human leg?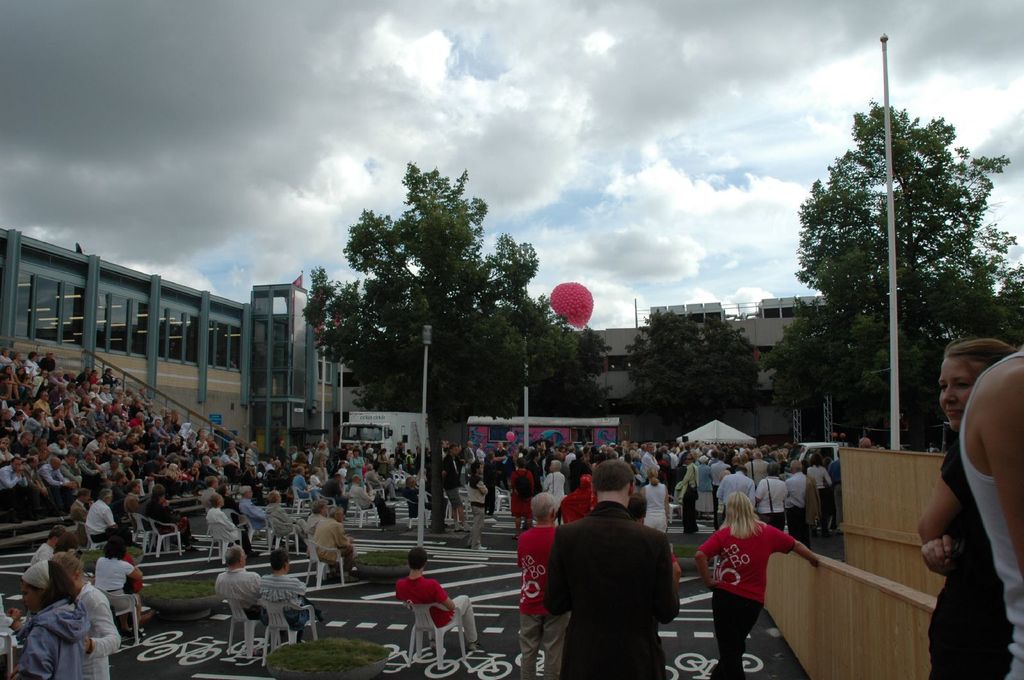
Rect(711, 583, 746, 679)
